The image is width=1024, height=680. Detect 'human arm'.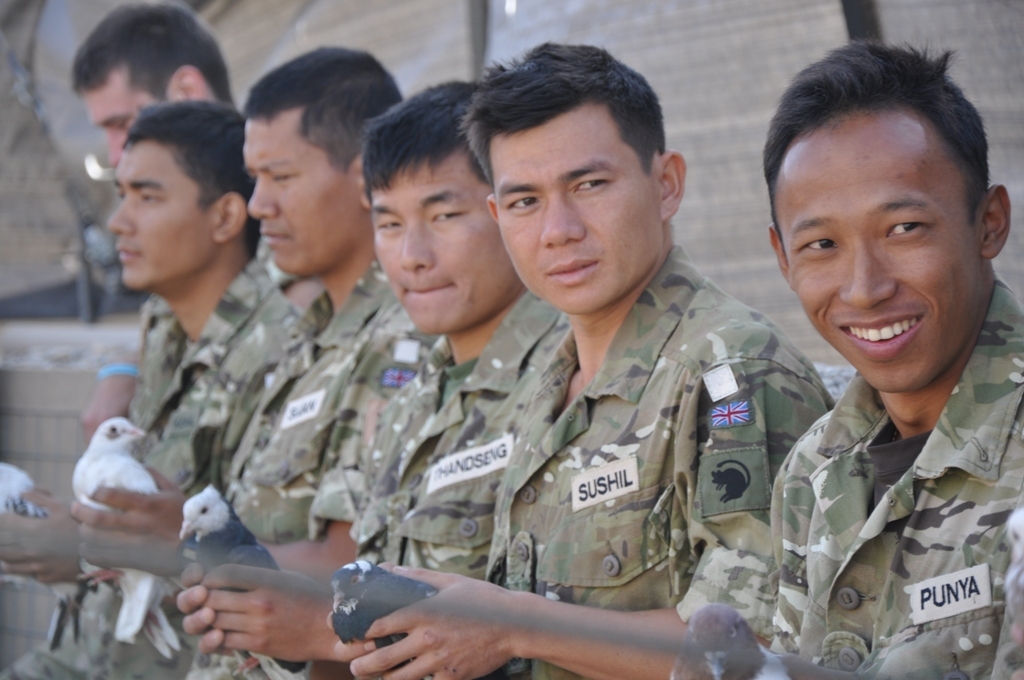
Detection: crop(394, 566, 692, 679).
